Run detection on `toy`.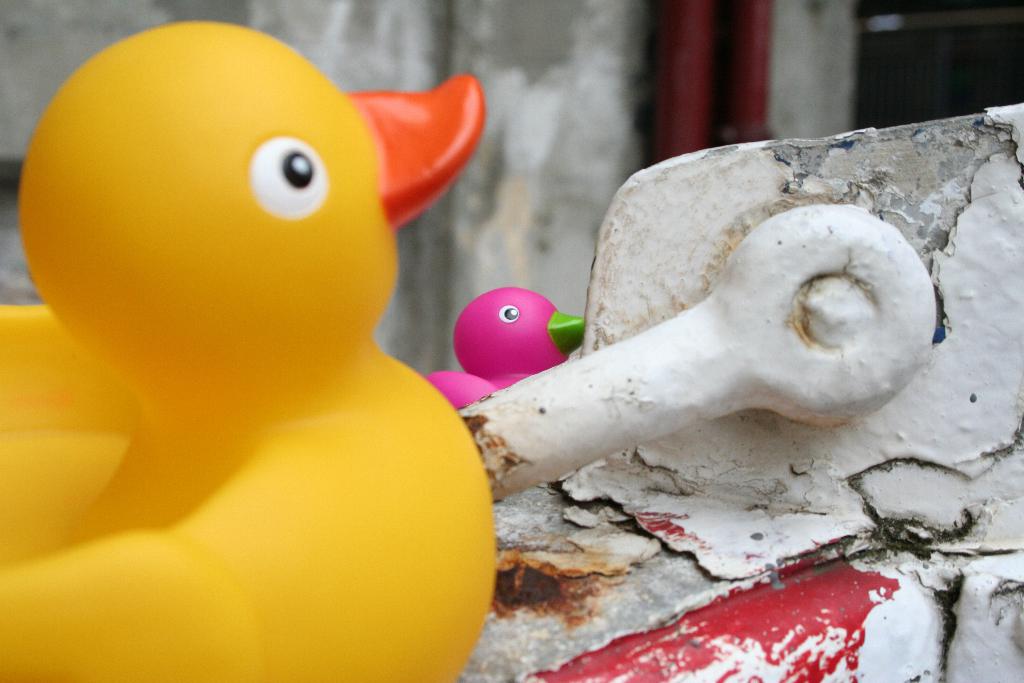
Result: bbox=(0, 17, 499, 682).
